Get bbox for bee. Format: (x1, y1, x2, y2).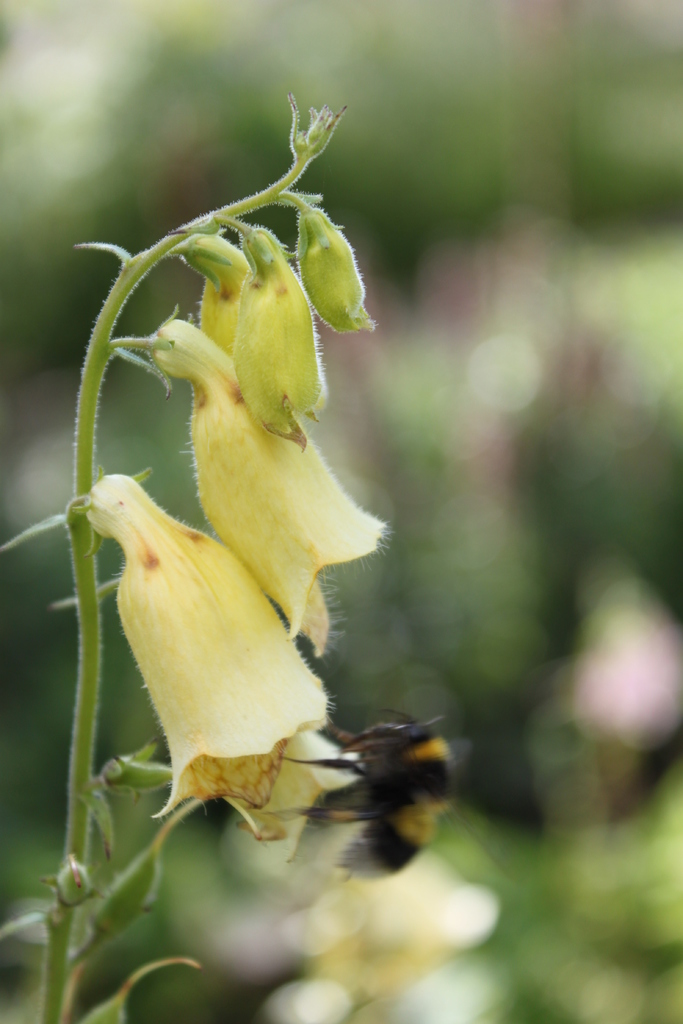
(267, 706, 461, 899).
